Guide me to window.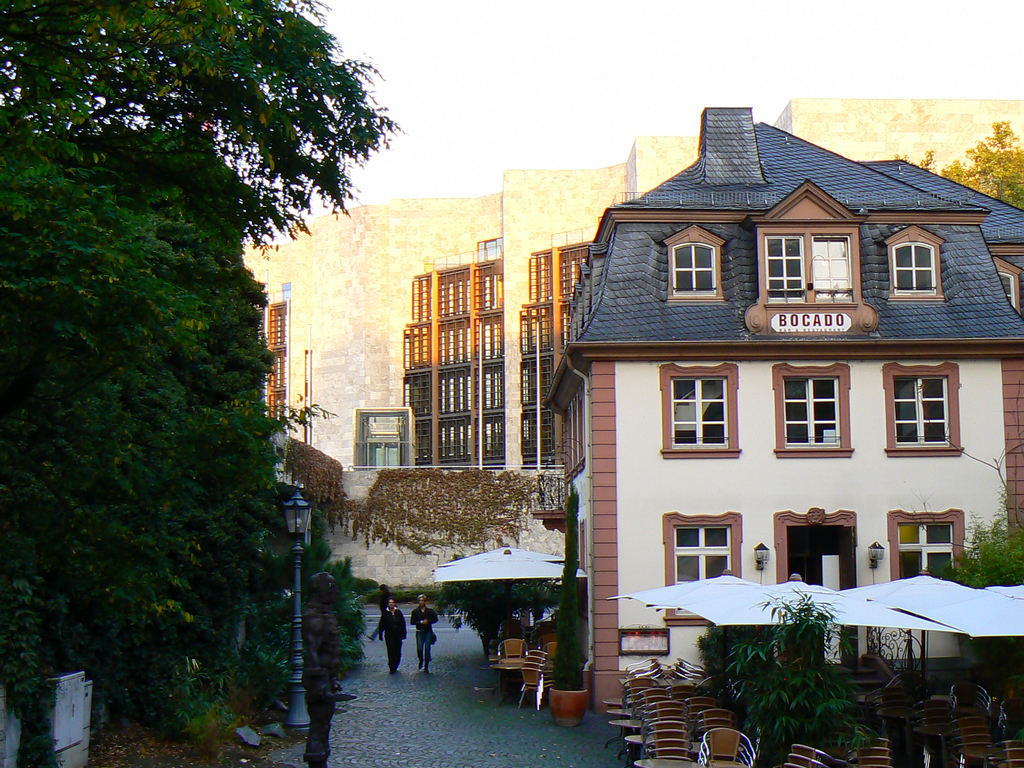
Guidance: crop(657, 361, 741, 458).
